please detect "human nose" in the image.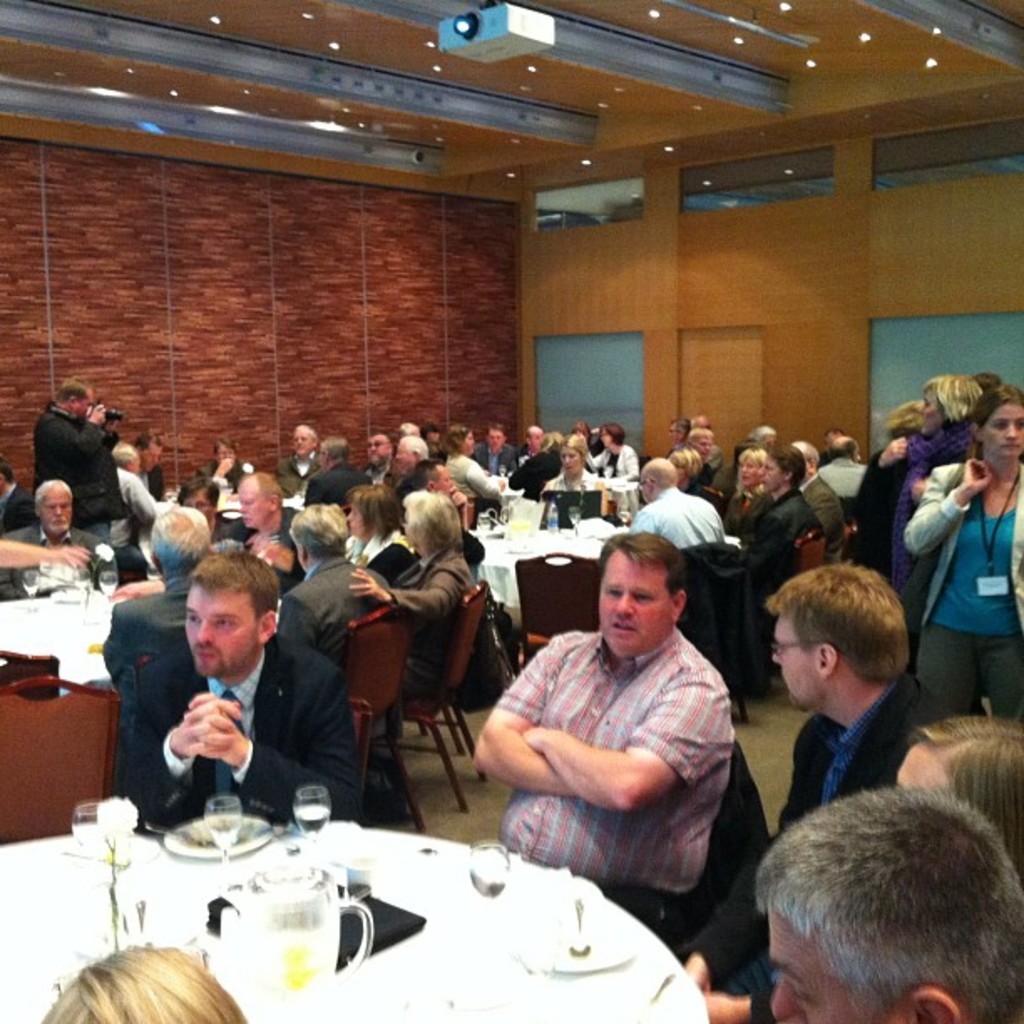
[left=768, top=643, right=783, bottom=666].
